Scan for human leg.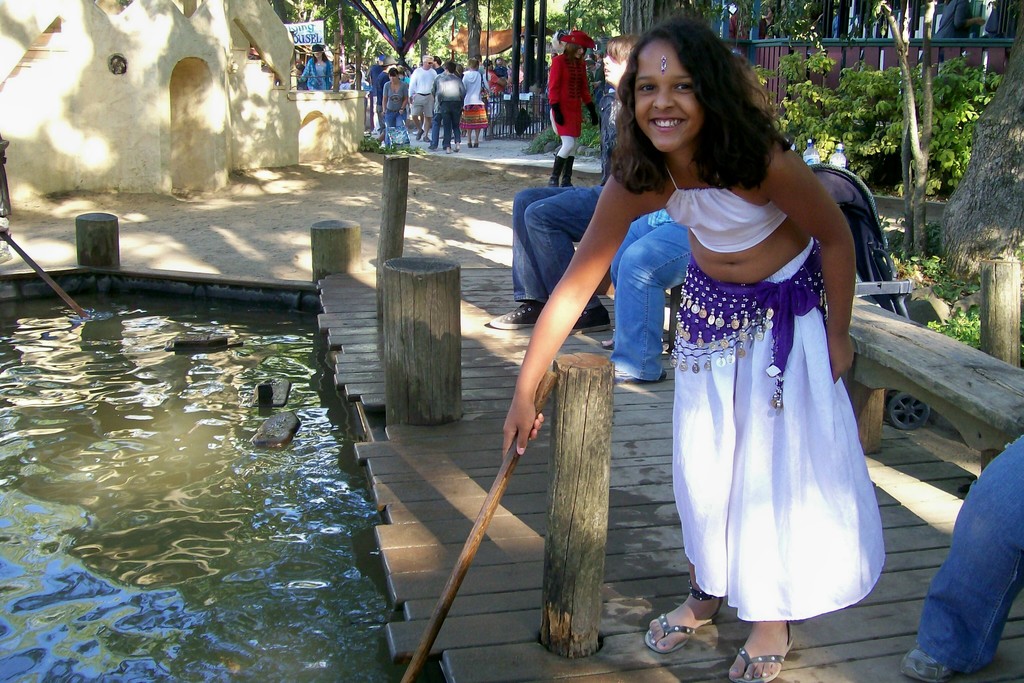
Scan result: <bbox>426, 105, 444, 151</bbox>.
